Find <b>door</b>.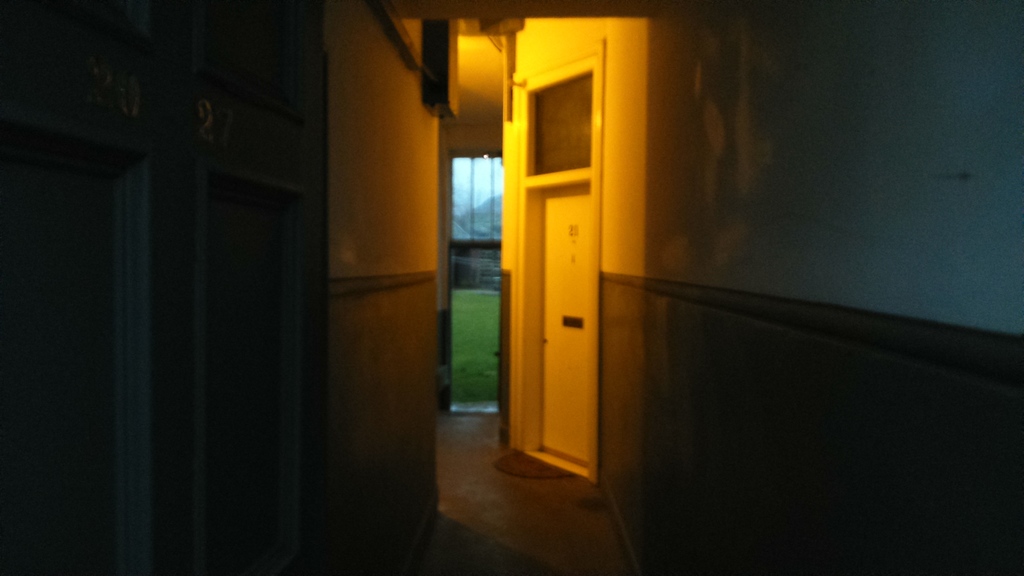
box=[501, 31, 634, 499].
